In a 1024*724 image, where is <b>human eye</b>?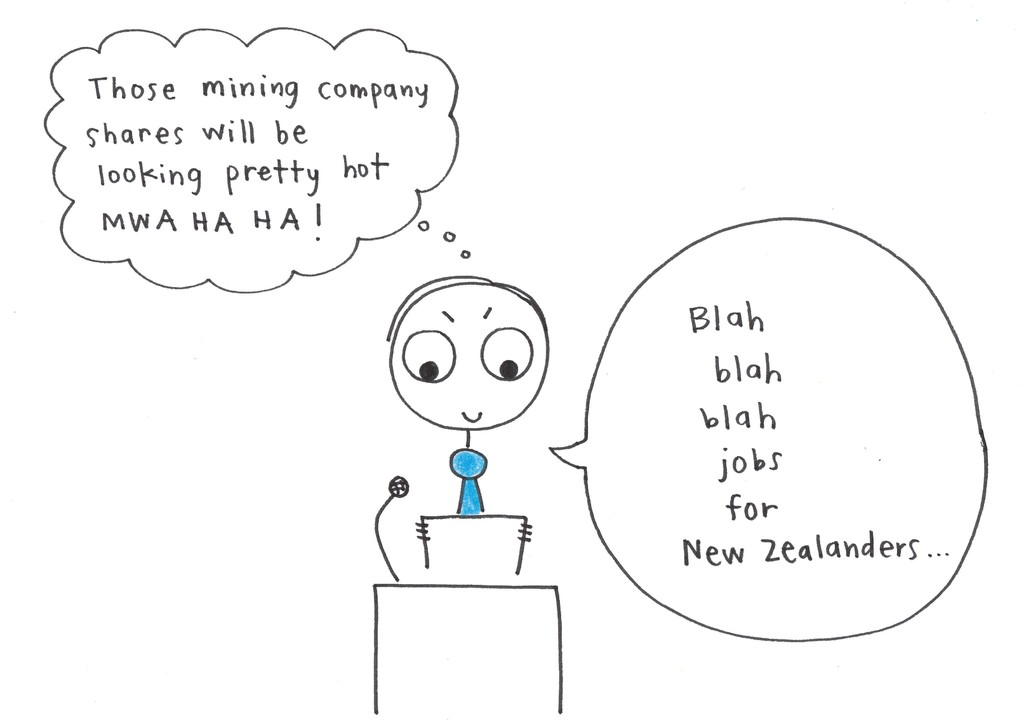
select_region(479, 319, 539, 385).
